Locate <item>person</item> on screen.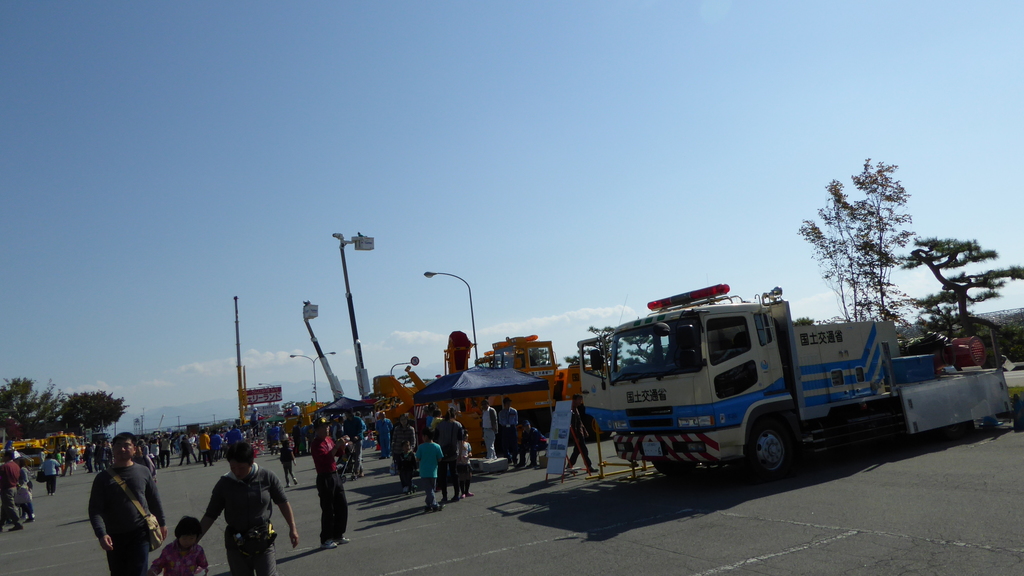
On screen at rect(524, 429, 548, 465).
